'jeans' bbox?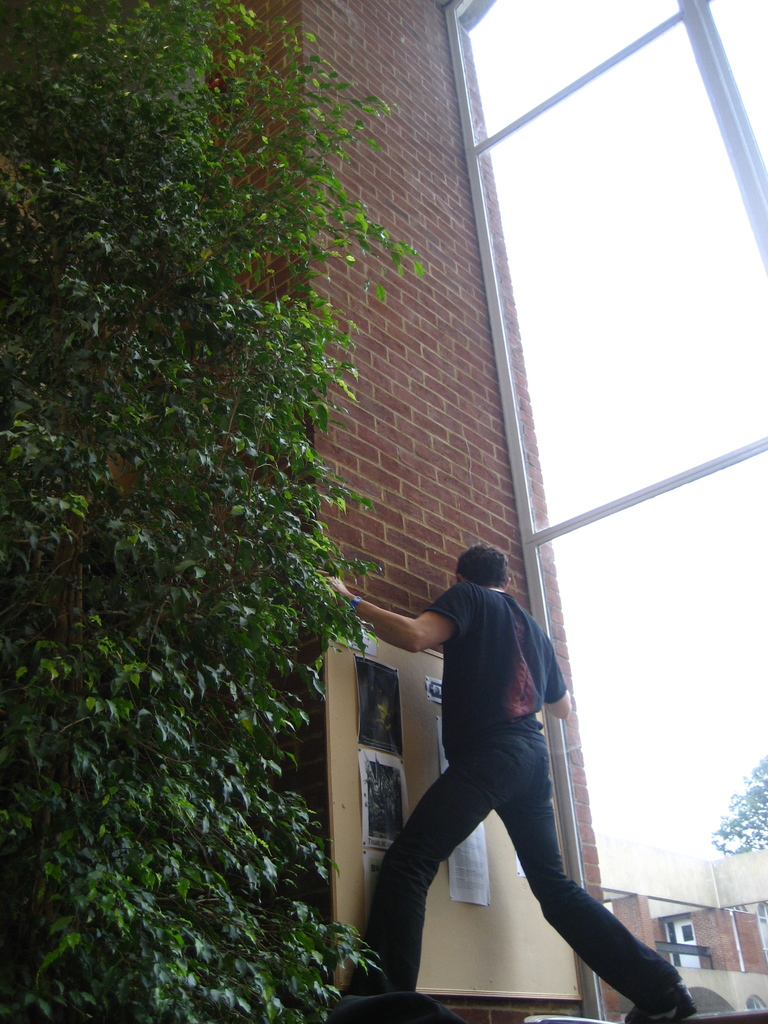
374,739,635,959
